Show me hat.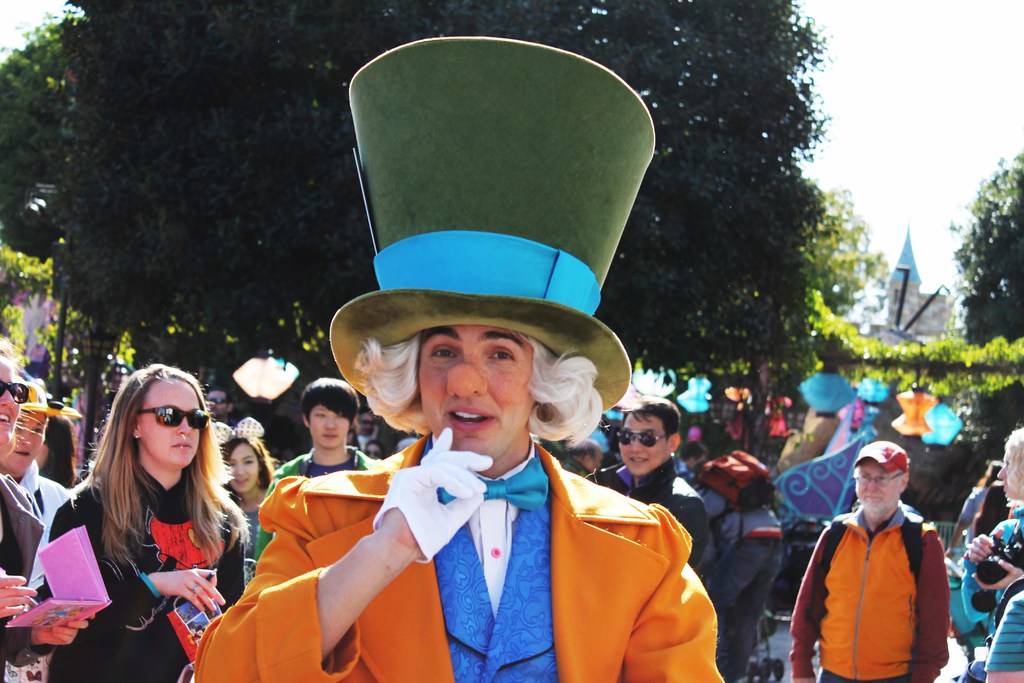
hat is here: {"x1": 329, "y1": 37, "x2": 659, "y2": 415}.
